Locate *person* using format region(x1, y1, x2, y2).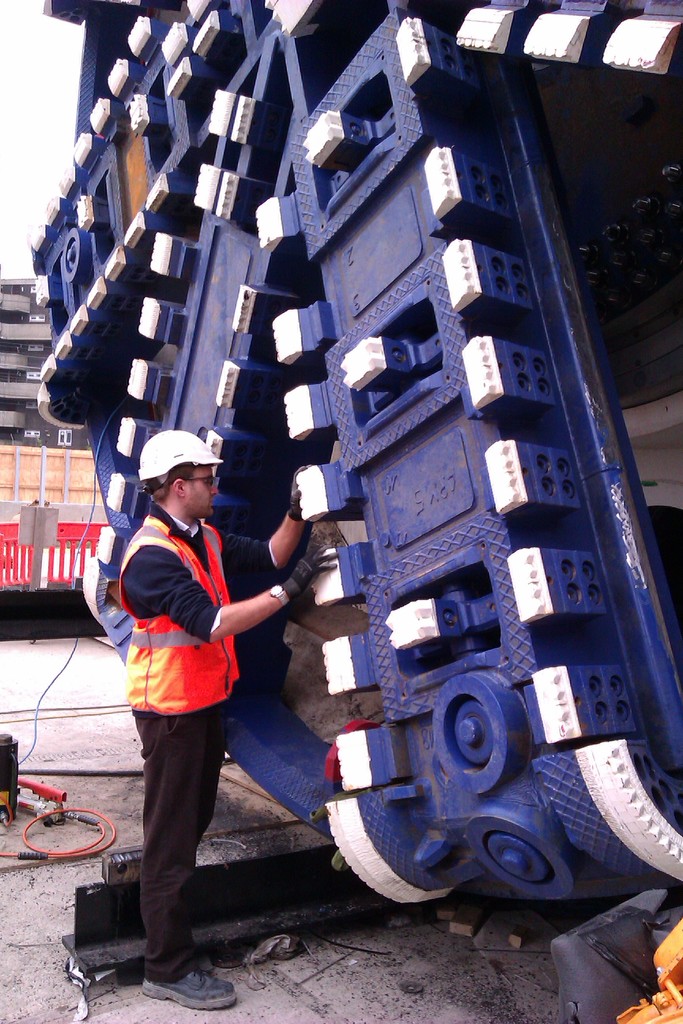
region(105, 412, 288, 991).
